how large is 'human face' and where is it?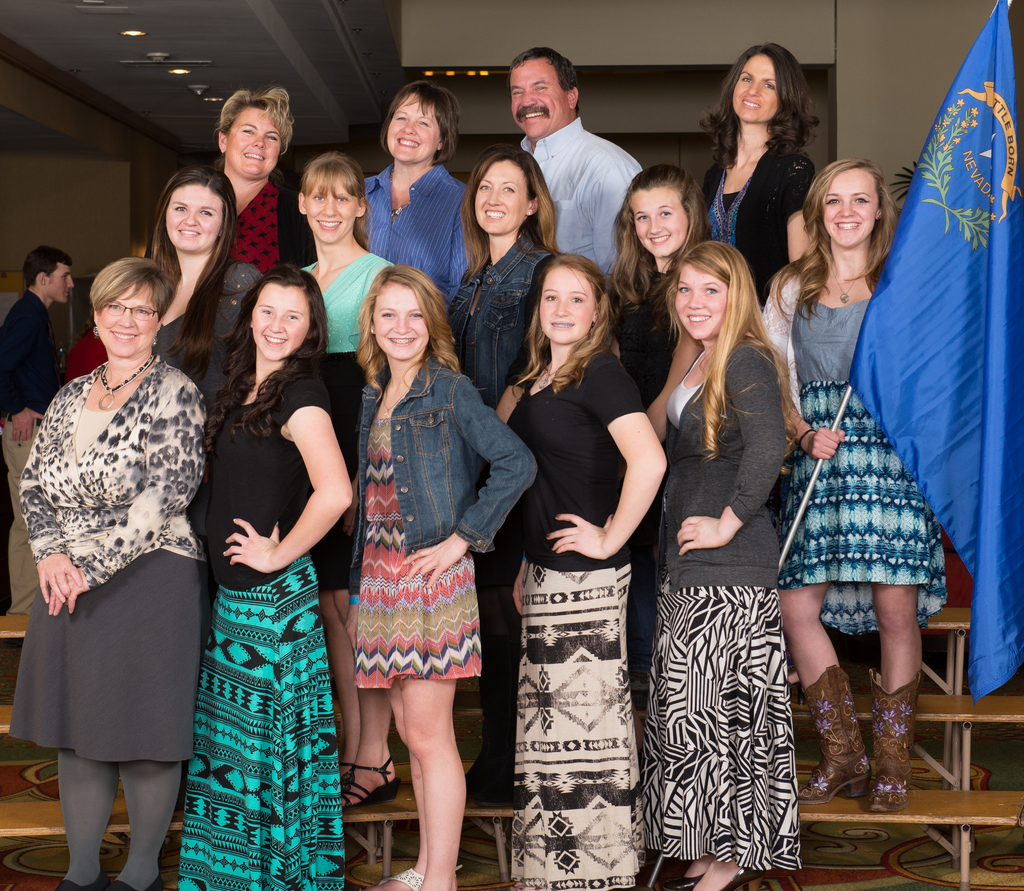
Bounding box: left=675, top=265, right=730, bottom=340.
